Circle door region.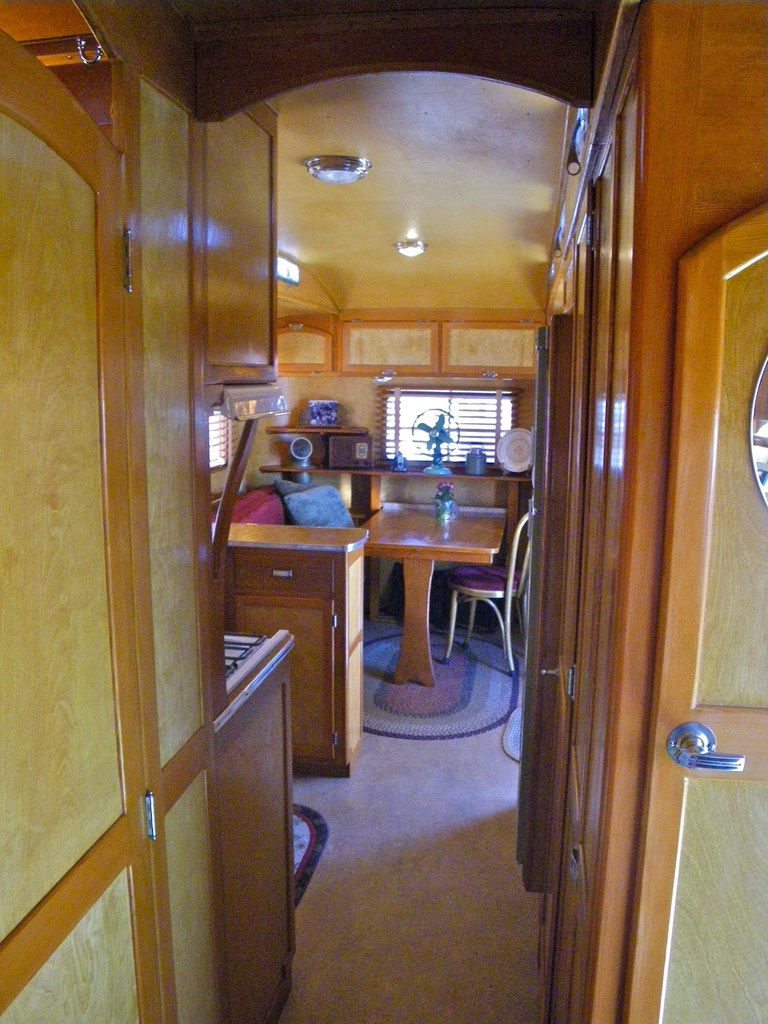
Region: bbox(611, 197, 766, 1023).
